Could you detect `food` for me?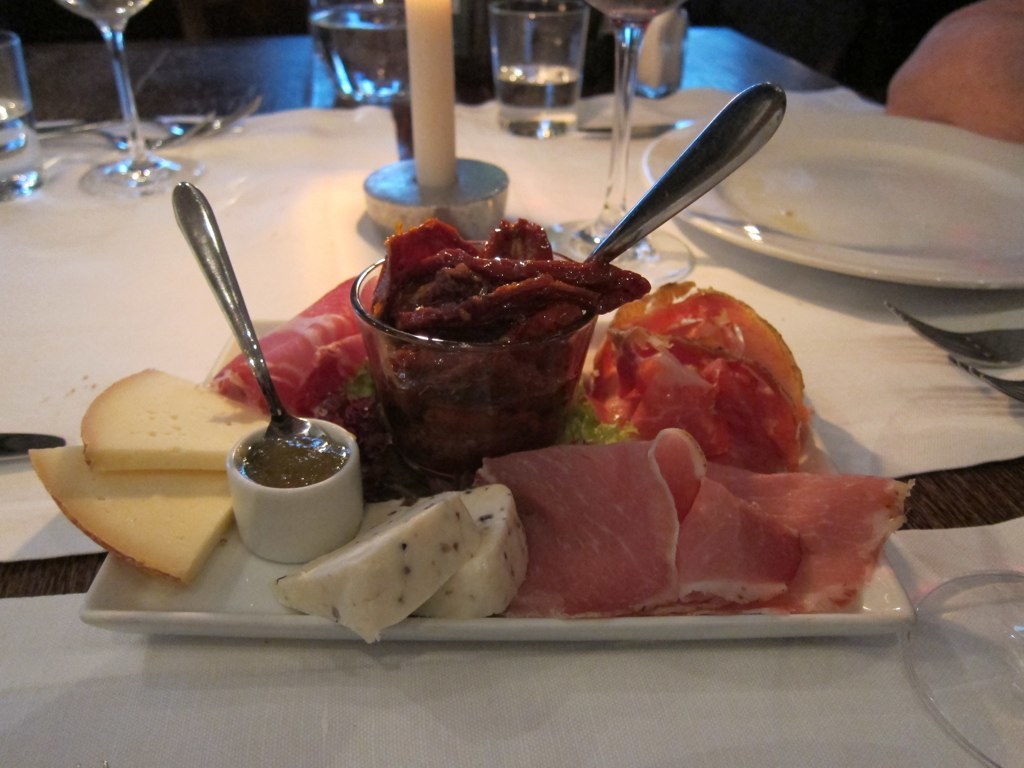
Detection result: [x1=305, y1=386, x2=476, y2=502].
